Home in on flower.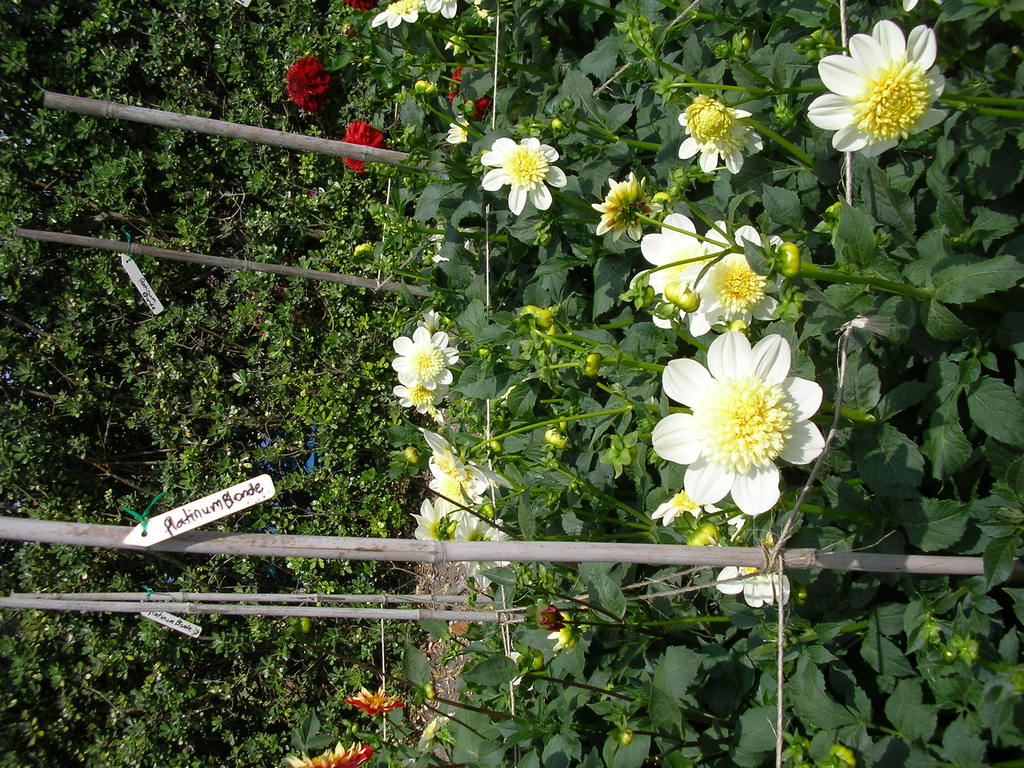
Homed in at rect(650, 327, 827, 518).
